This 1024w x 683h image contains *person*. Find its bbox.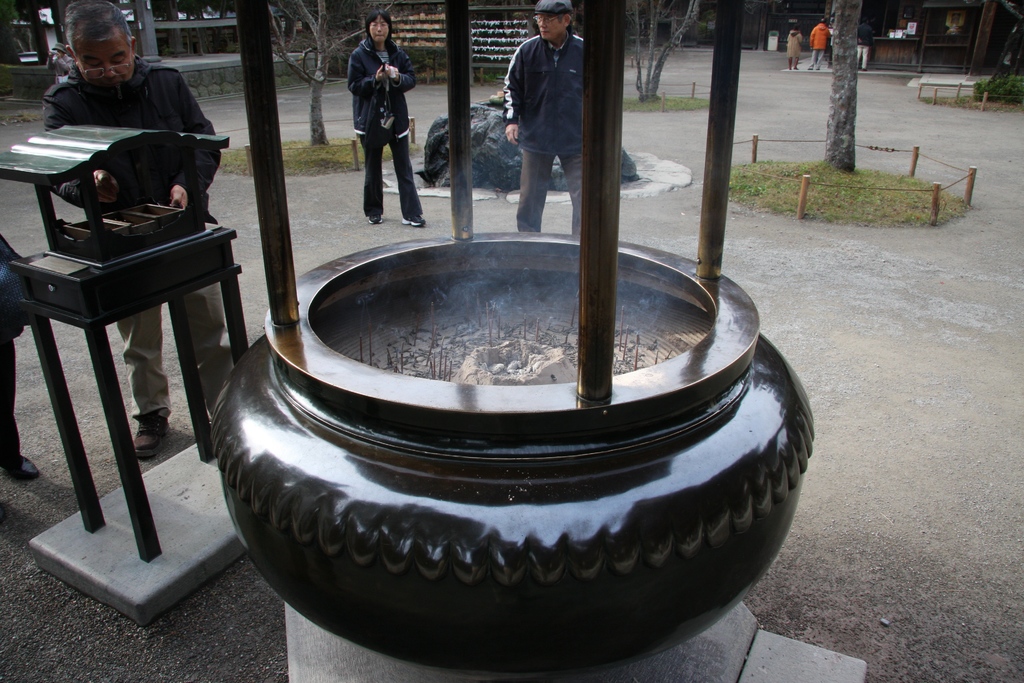
0, 234, 40, 481.
